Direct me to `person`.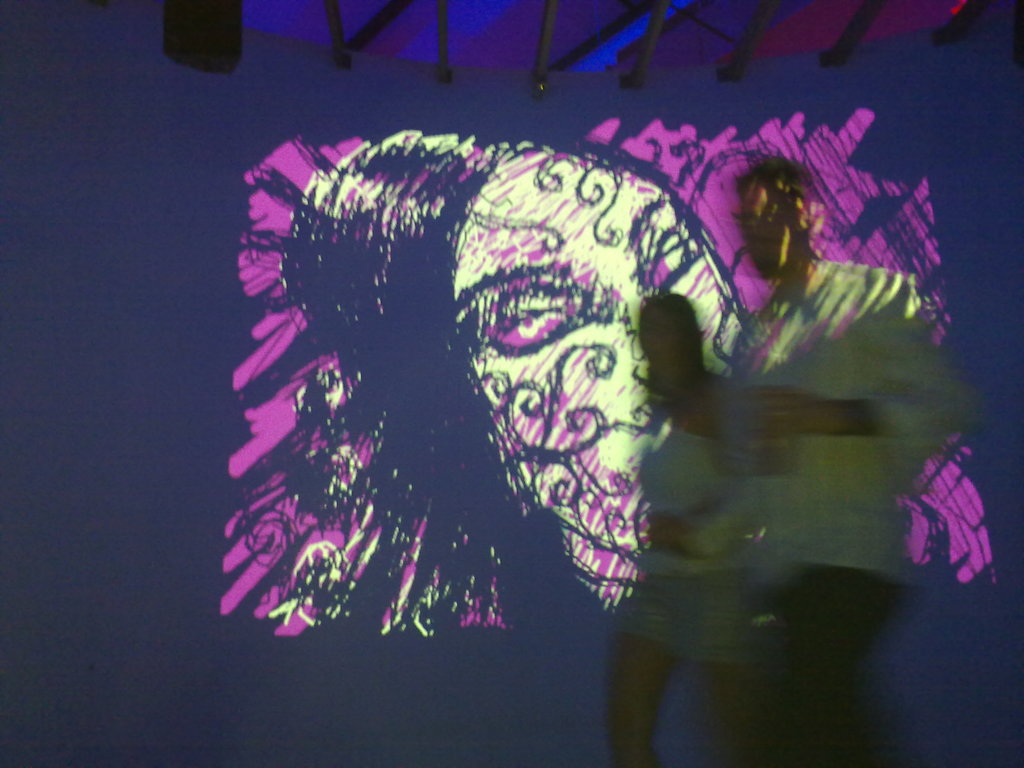
Direction: box(615, 291, 724, 766).
